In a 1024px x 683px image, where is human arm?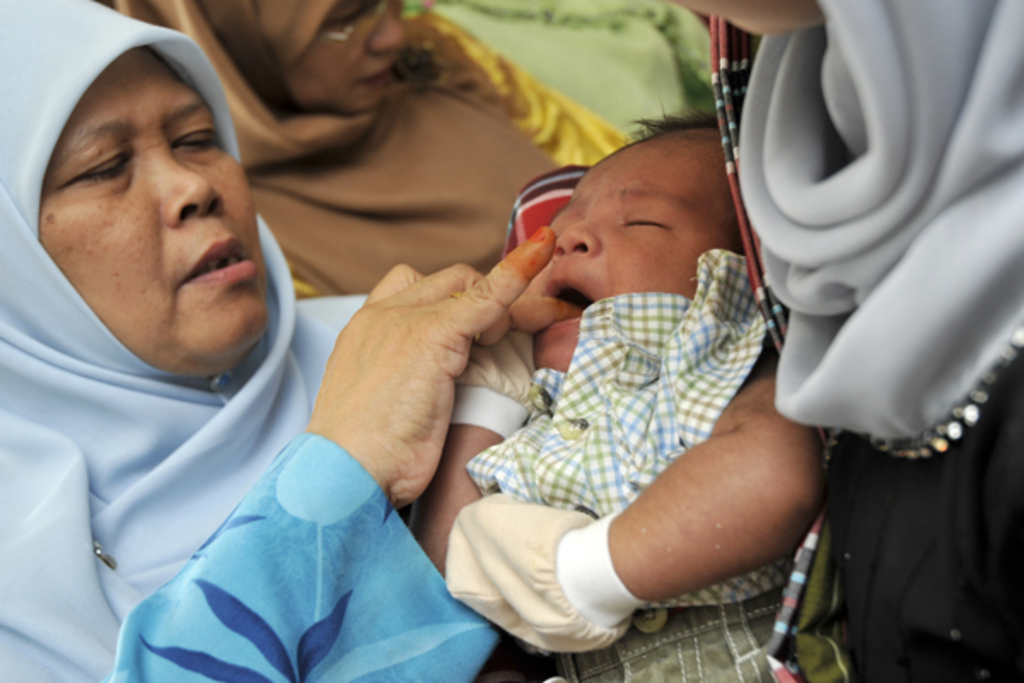
<bbox>106, 219, 589, 681</bbox>.
